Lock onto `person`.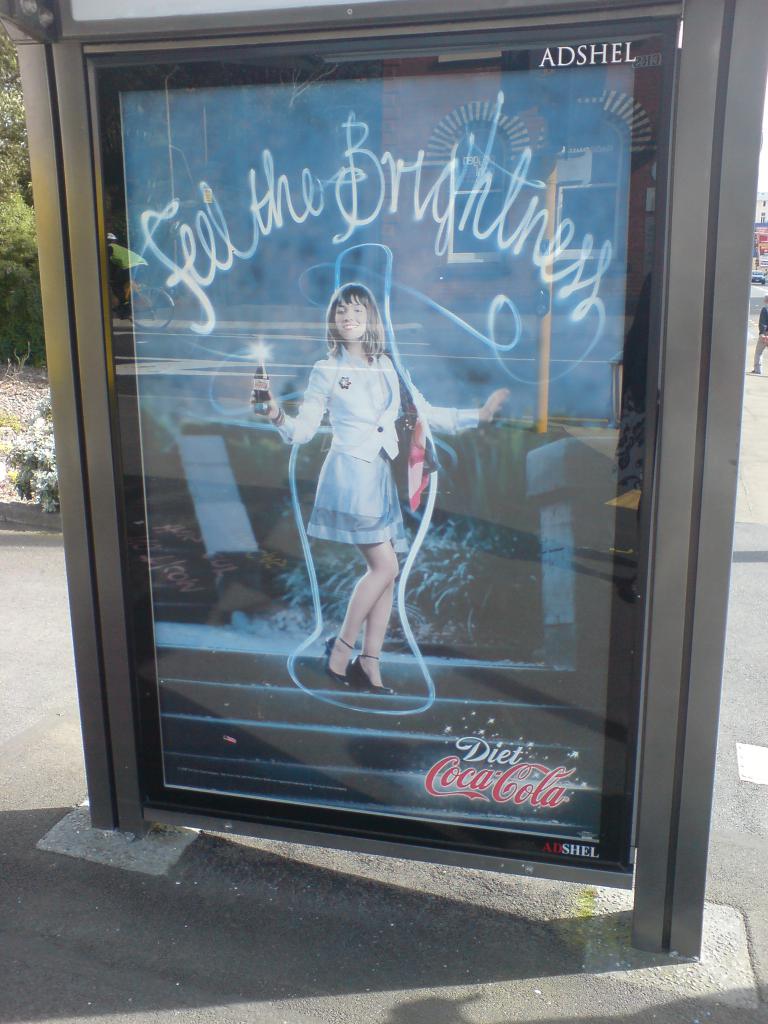
Locked: pyautogui.locateOnScreen(245, 283, 518, 698).
